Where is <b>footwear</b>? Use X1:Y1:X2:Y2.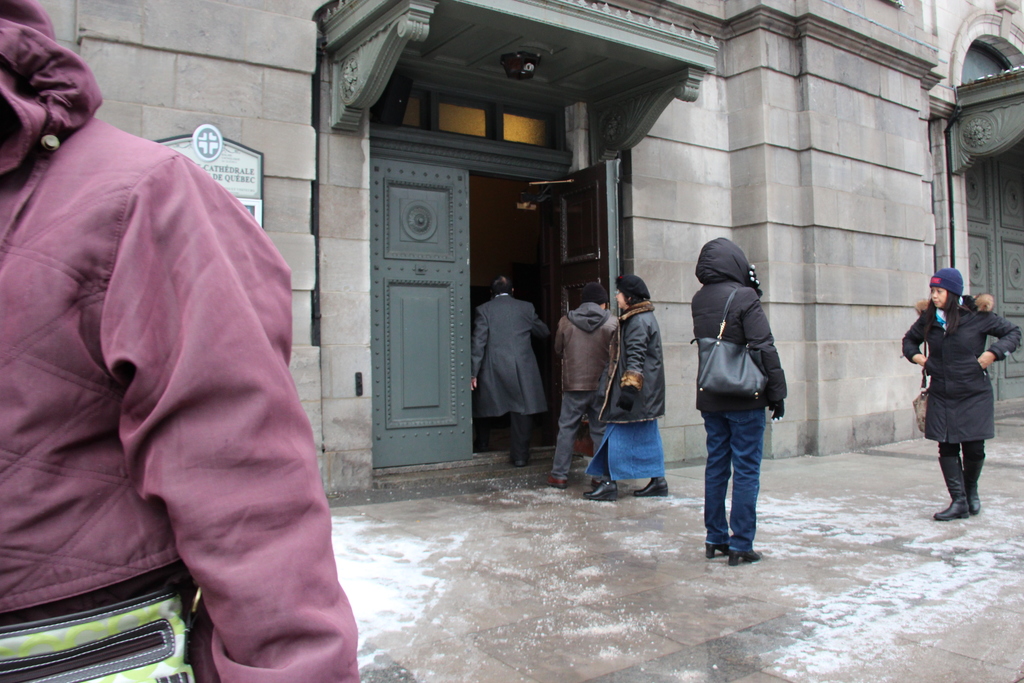
584:479:619:499.
